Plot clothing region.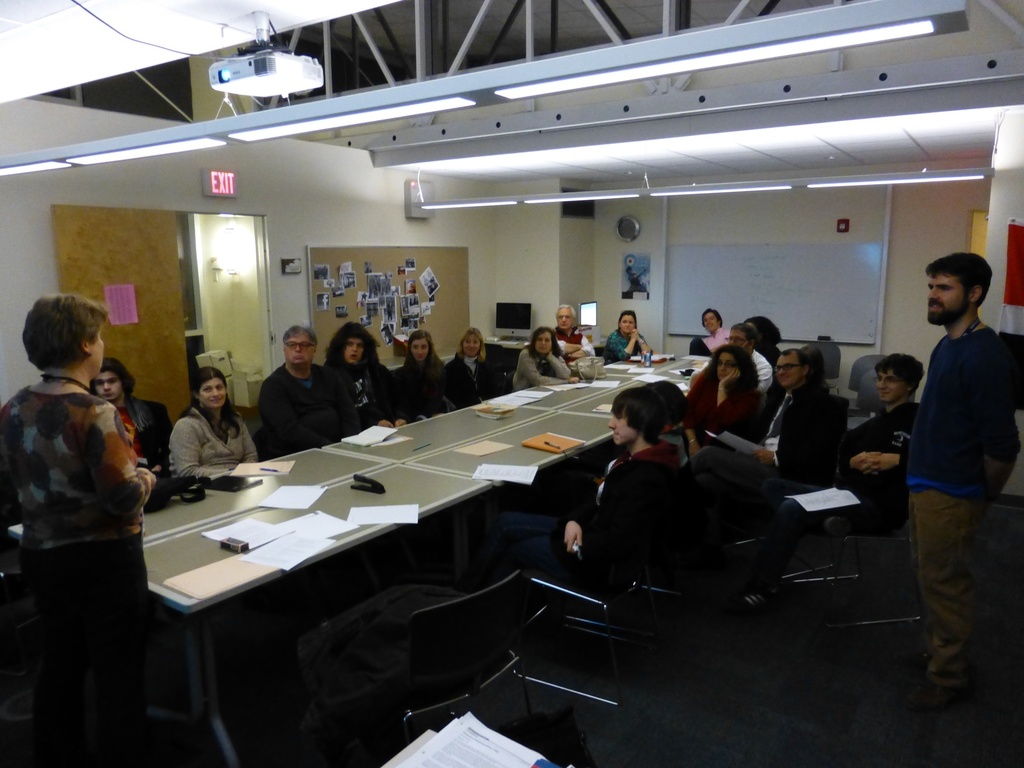
Plotted at BBox(899, 321, 1022, 694).
